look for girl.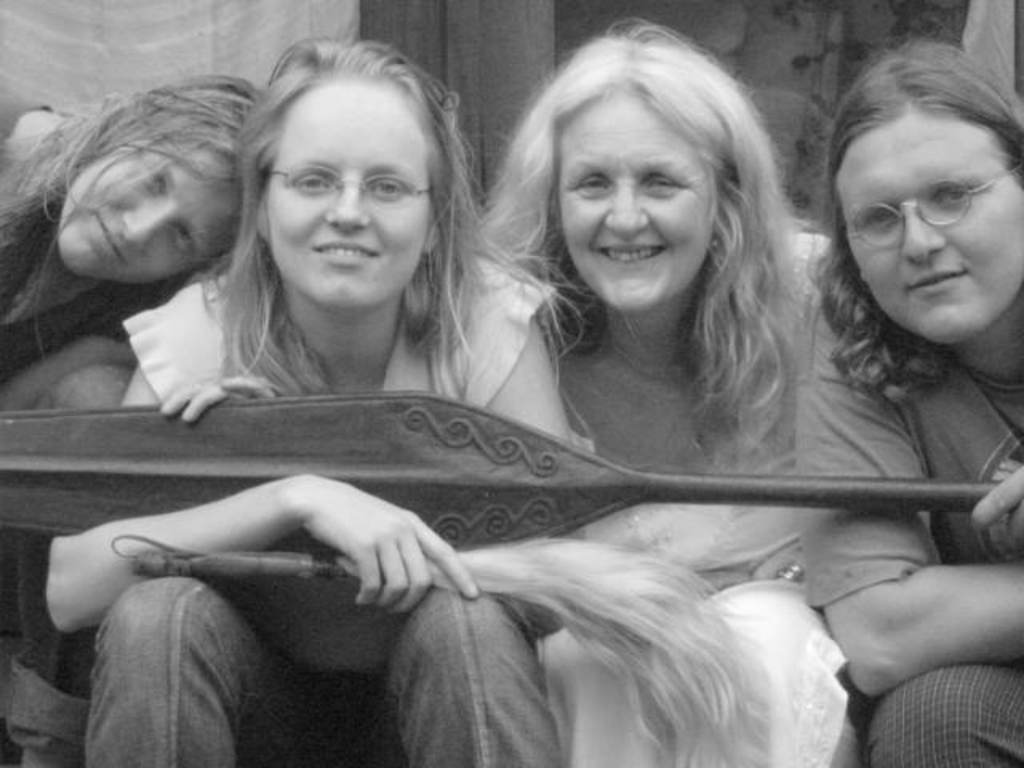
Found: <box>477,22,861,766</box>.
